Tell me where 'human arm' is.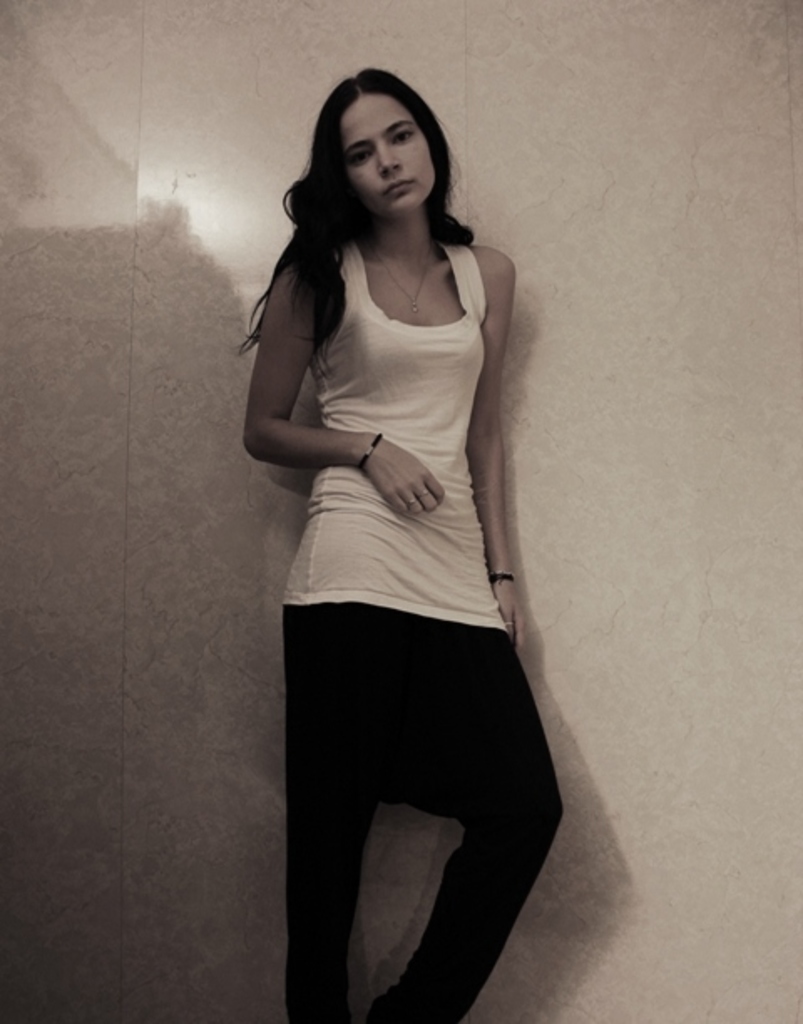
'human arm' is at [x1=243, y1=264, x2=447, y2=510].
